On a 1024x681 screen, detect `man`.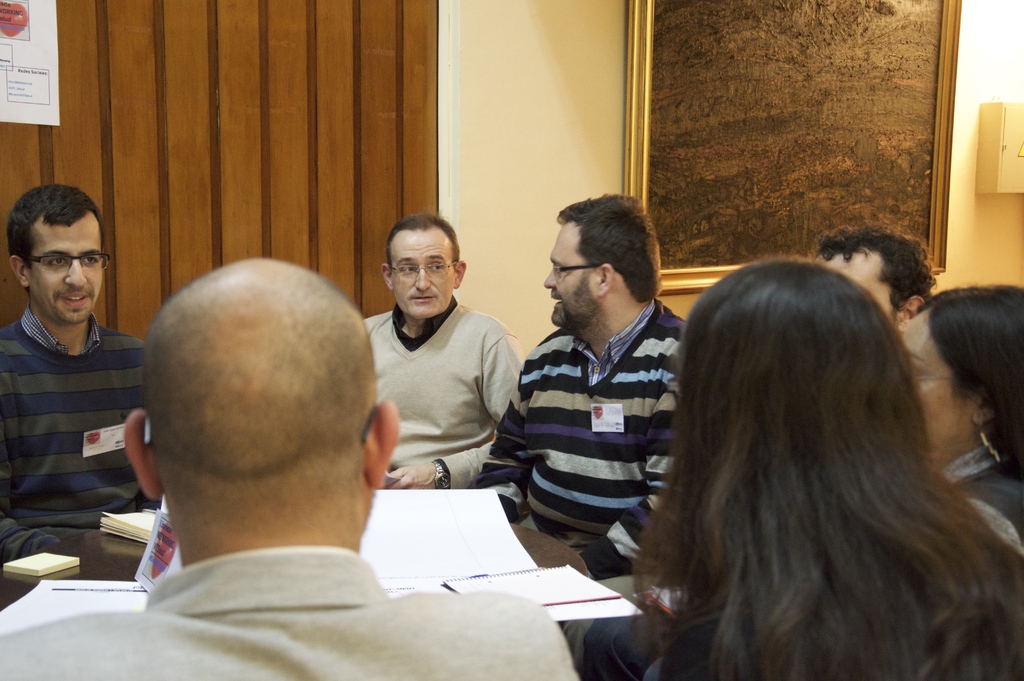
crop(480, 195, 689, 574).
